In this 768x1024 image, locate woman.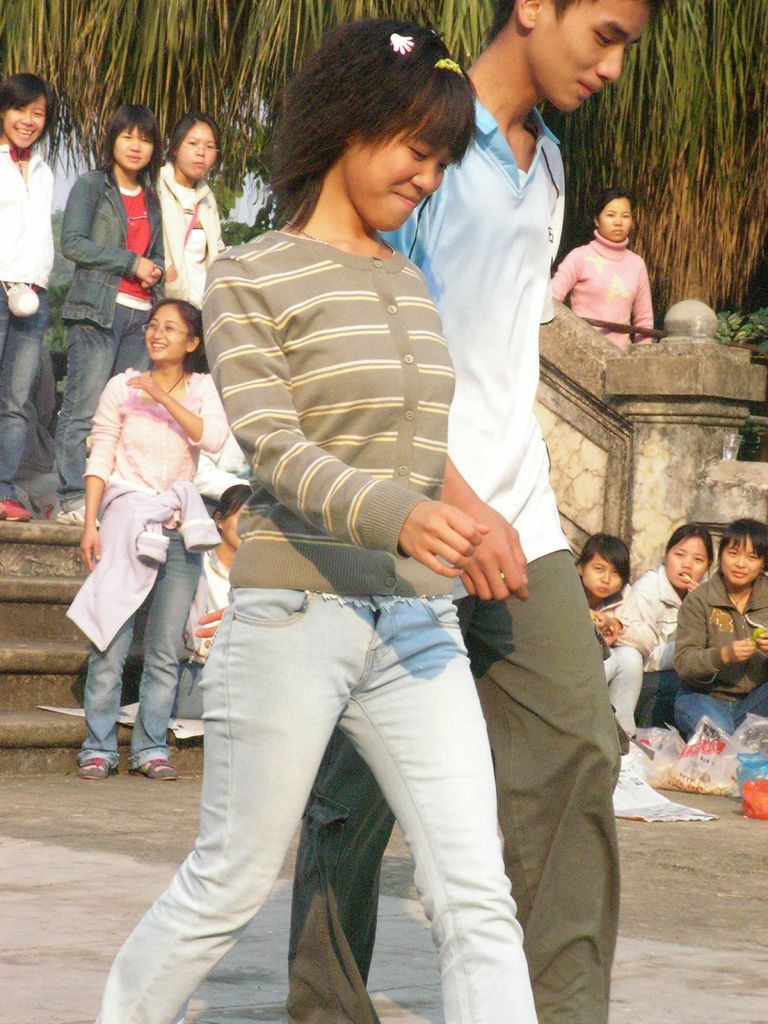
Bounding box: (74,266,239,800).
